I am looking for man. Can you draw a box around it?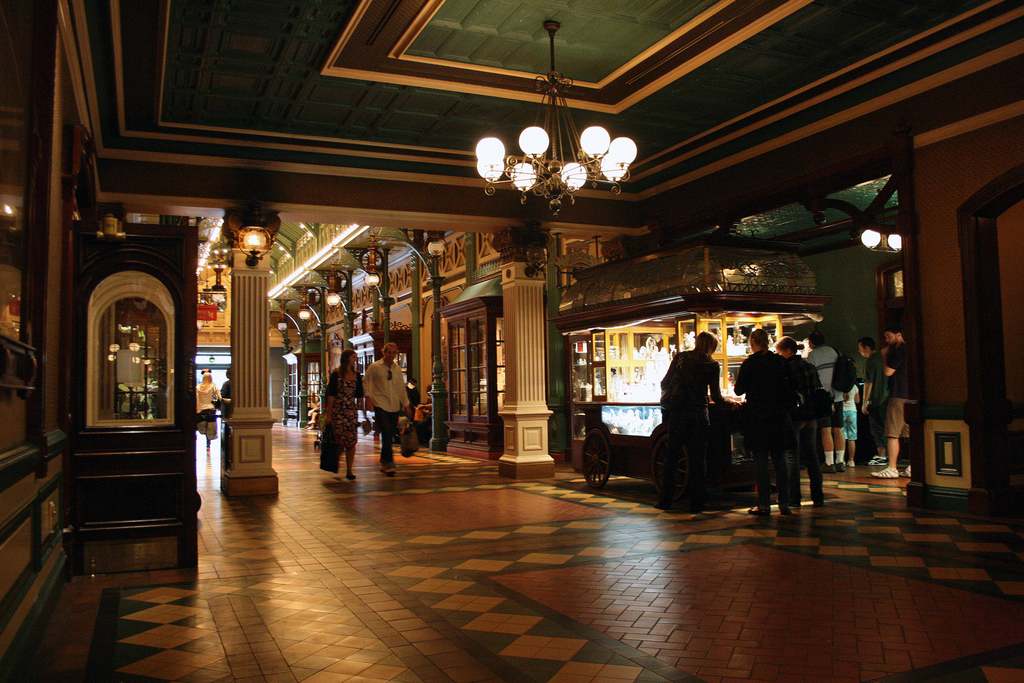
Sure, the bounding box is BBox(854, 337, 888, 472).
